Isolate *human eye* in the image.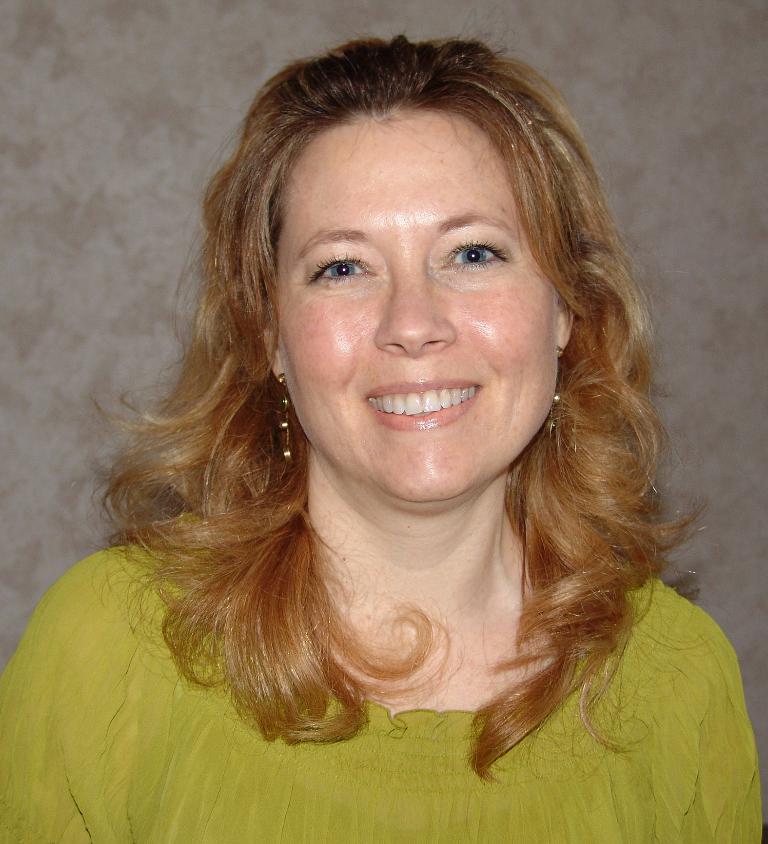
Isolated region: 299 230 396 305.
